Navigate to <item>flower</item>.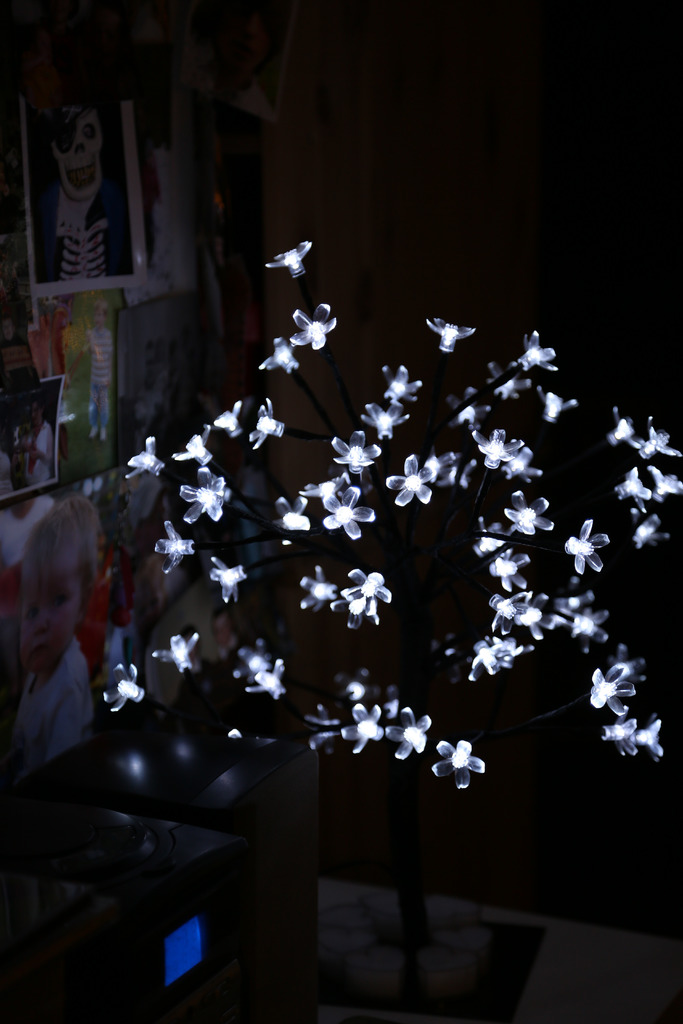
Navigation target: (x1=427, y1=317, x2=472, y2=357).
